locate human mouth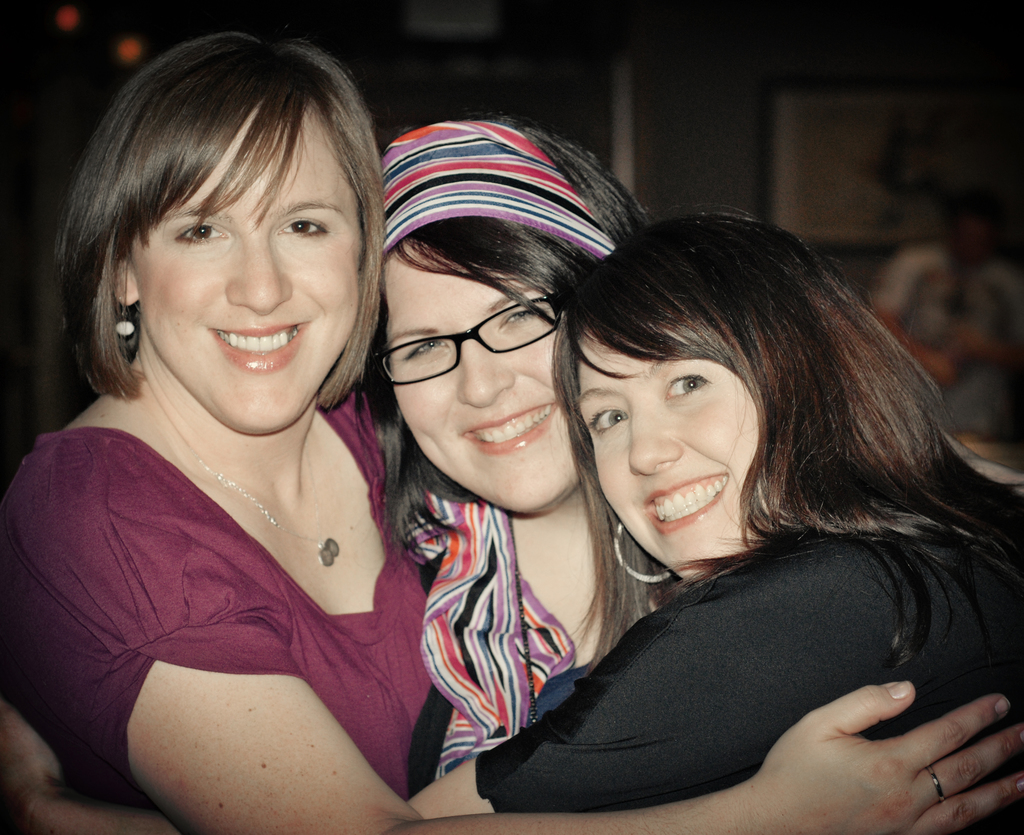
BBox(460, 400, 564, 455)
